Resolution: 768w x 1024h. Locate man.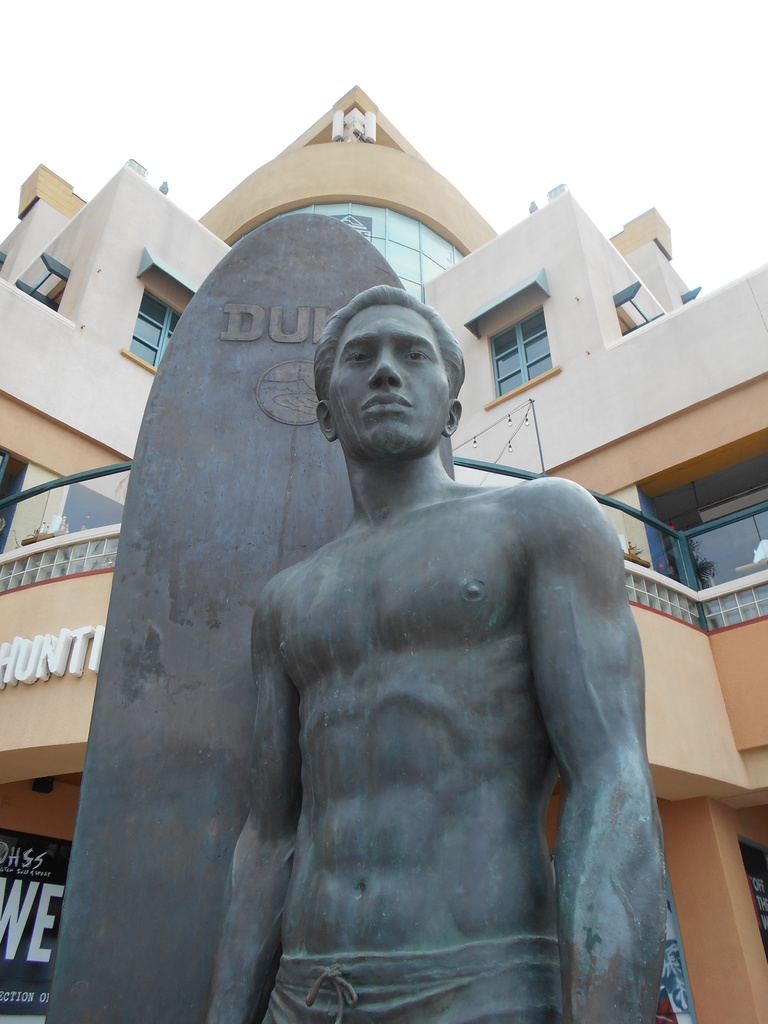
bbox(142, 193, 690, 1021).
